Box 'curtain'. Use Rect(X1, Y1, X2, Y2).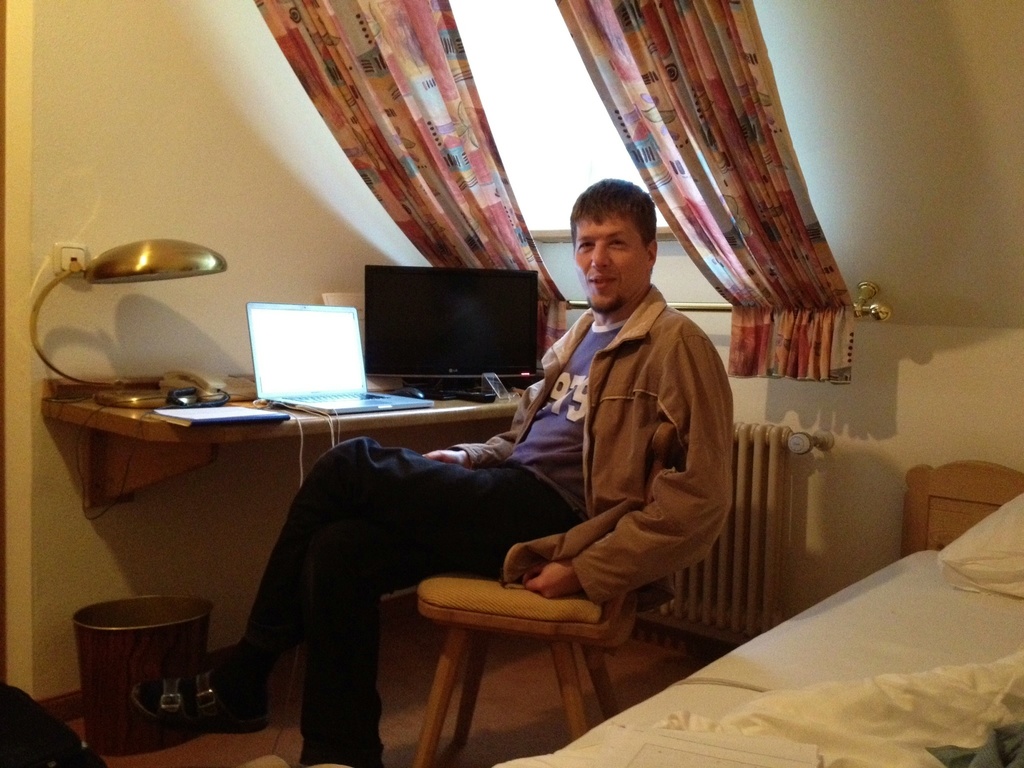
Rect(251, 0, 579, 373).
